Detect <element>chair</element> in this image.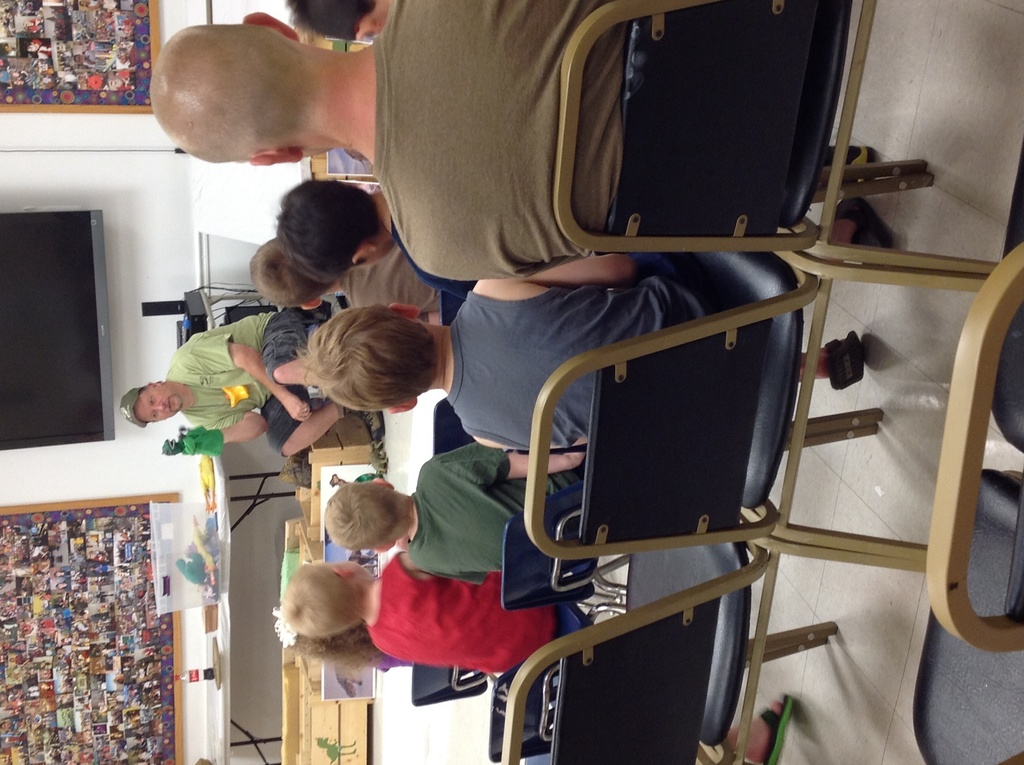
Detection: 437,289,469,328.
